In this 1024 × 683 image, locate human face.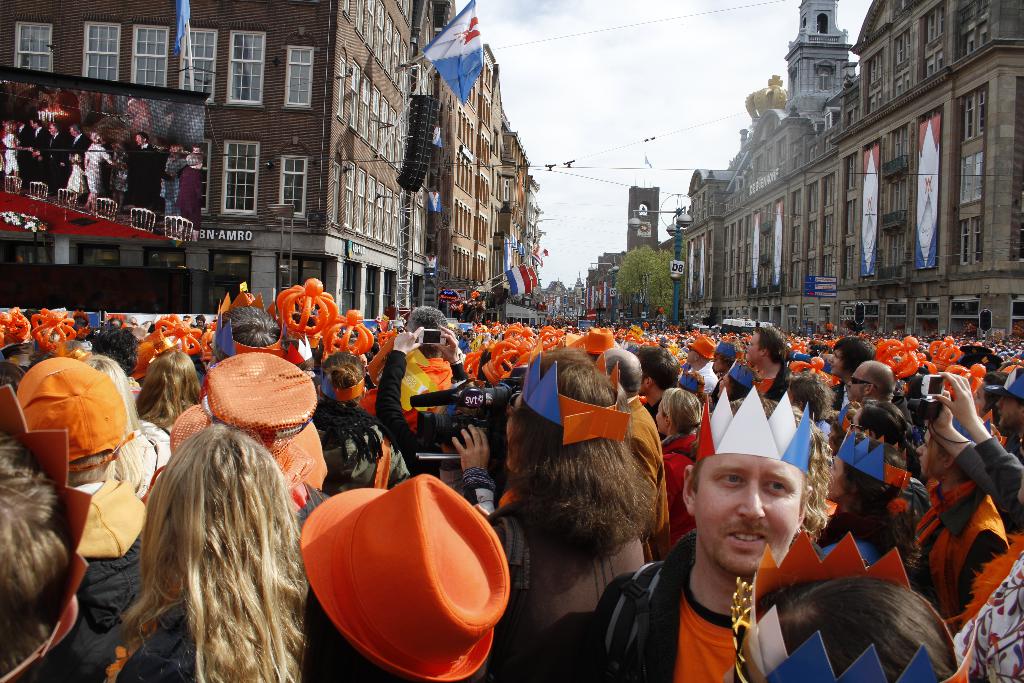
Bounding box: x1=12, y1=122, x2=18, y2=133.
